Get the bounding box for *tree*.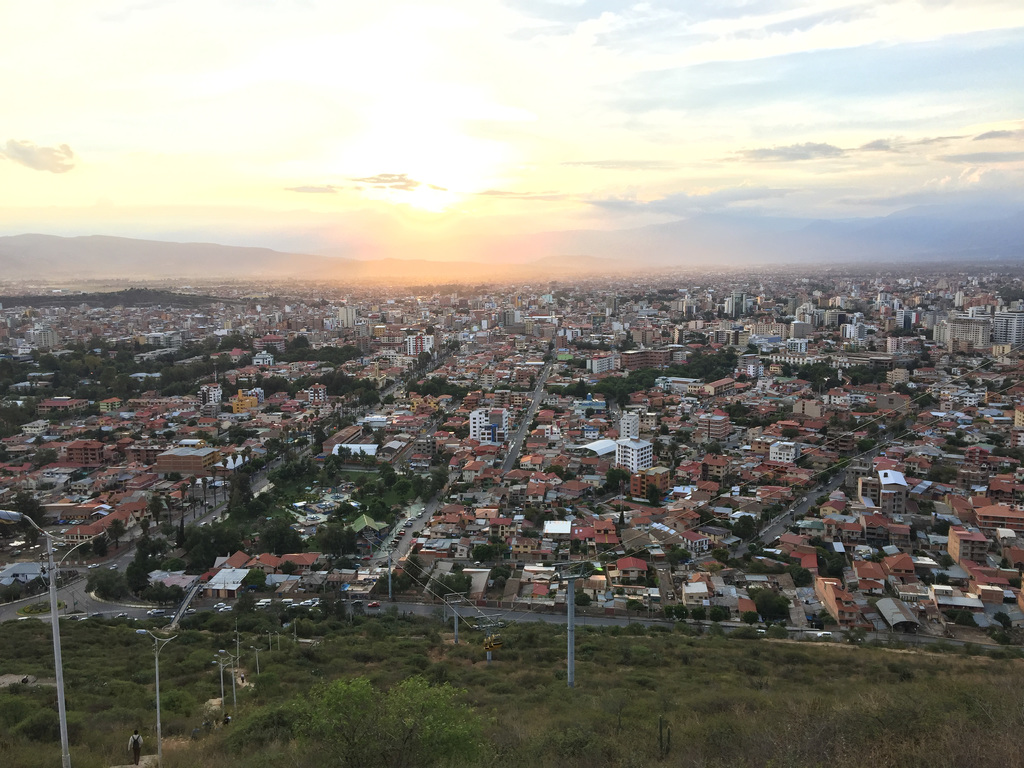
851 392 877 412.
